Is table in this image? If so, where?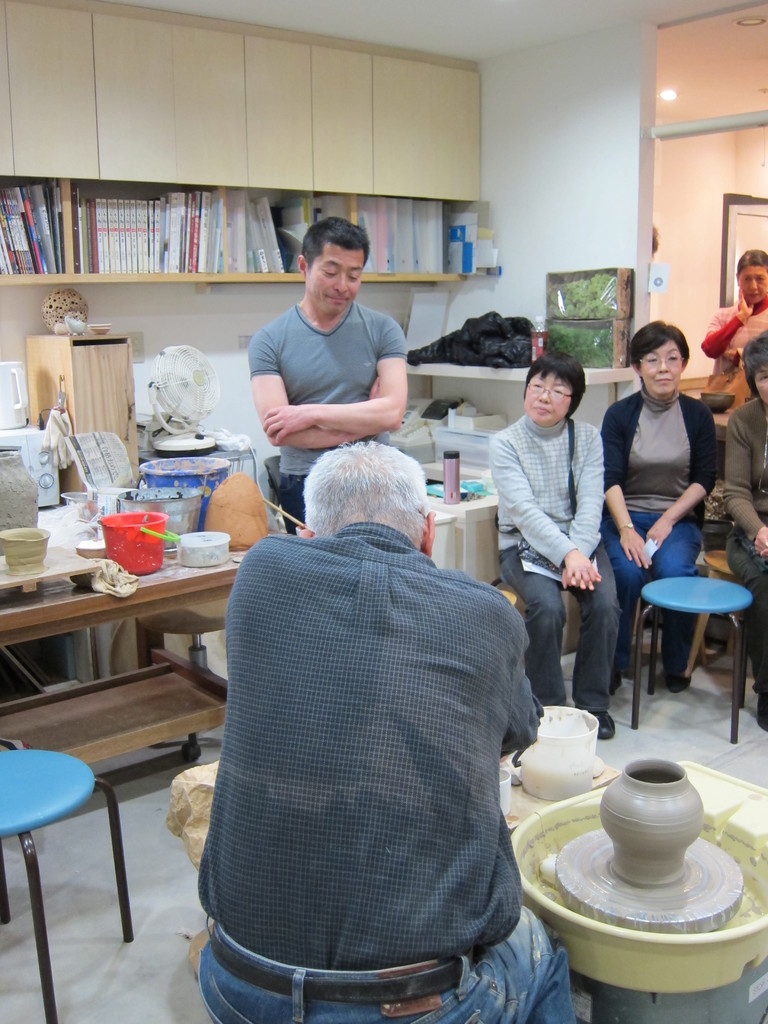
Yes, at select_region(1, 545, 236, 771).
